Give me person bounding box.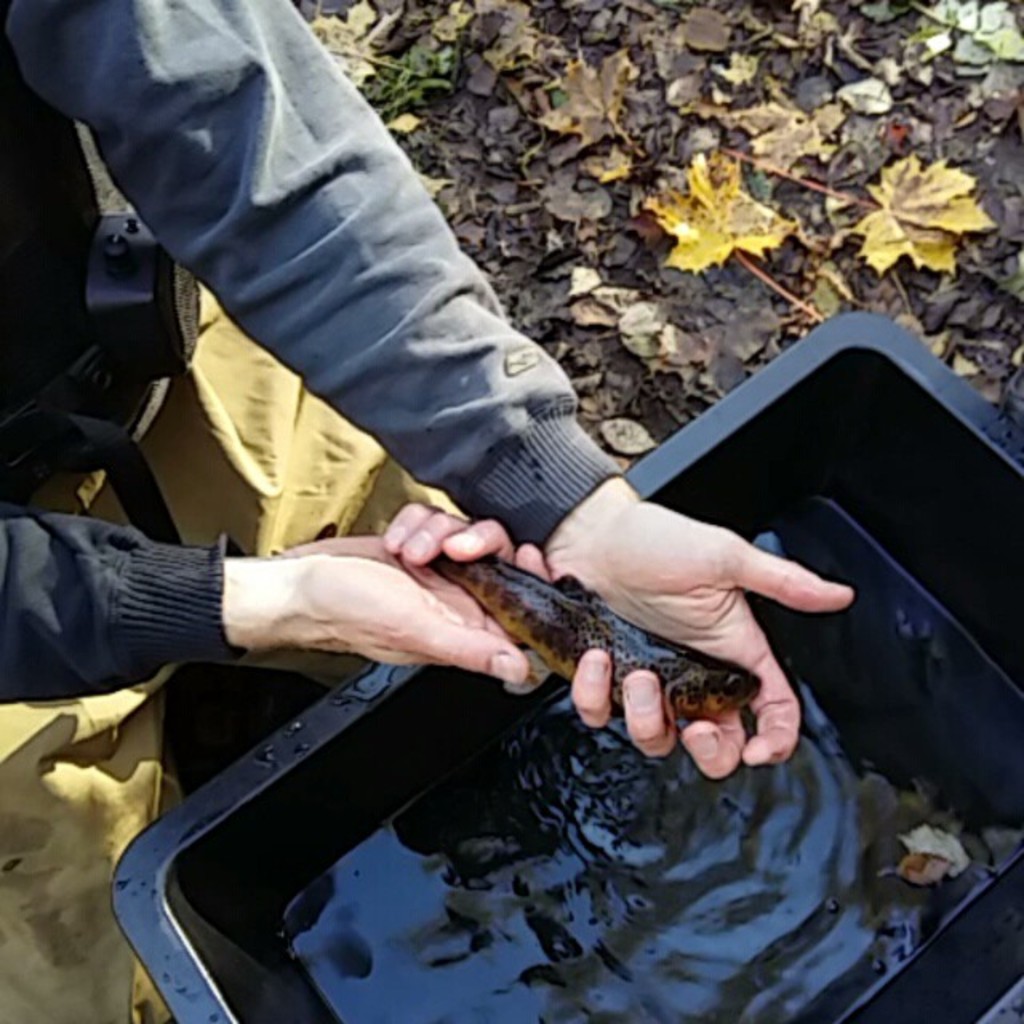
0,0,856,1022.
